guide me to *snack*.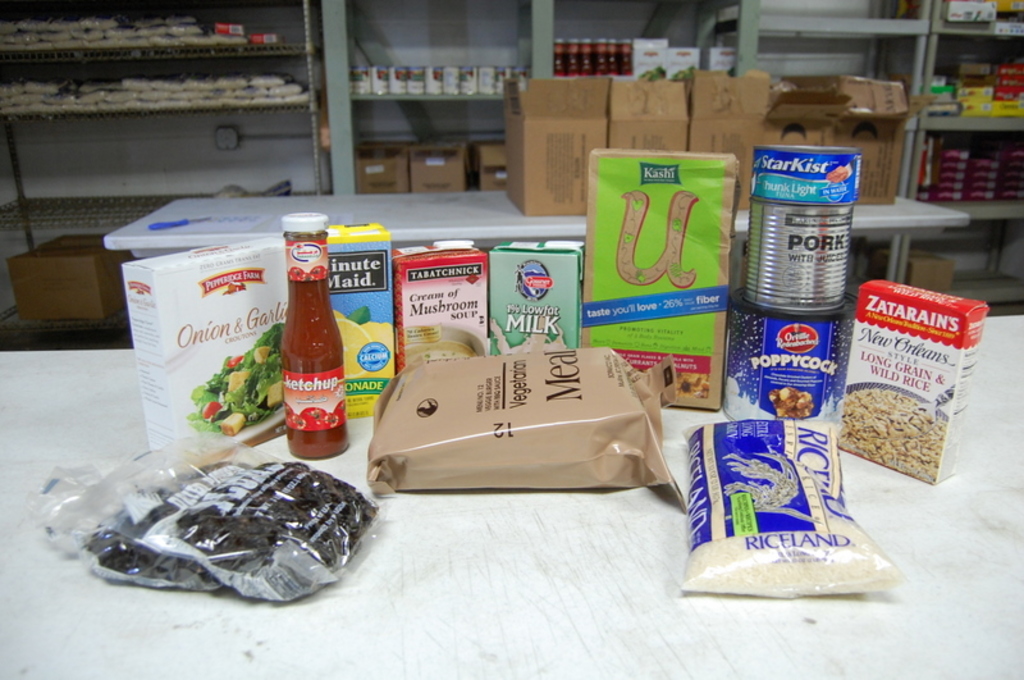
Guidance: Rect(595, 140, 751, 406).
